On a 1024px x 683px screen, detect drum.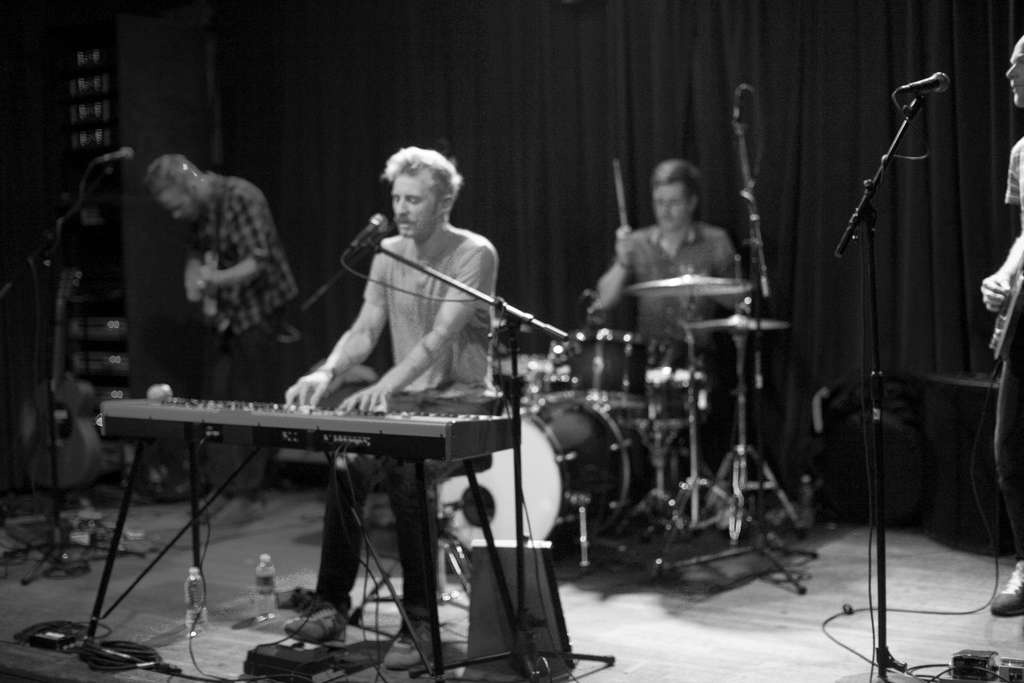
left=434, top=397, right=636, bottom=549.
